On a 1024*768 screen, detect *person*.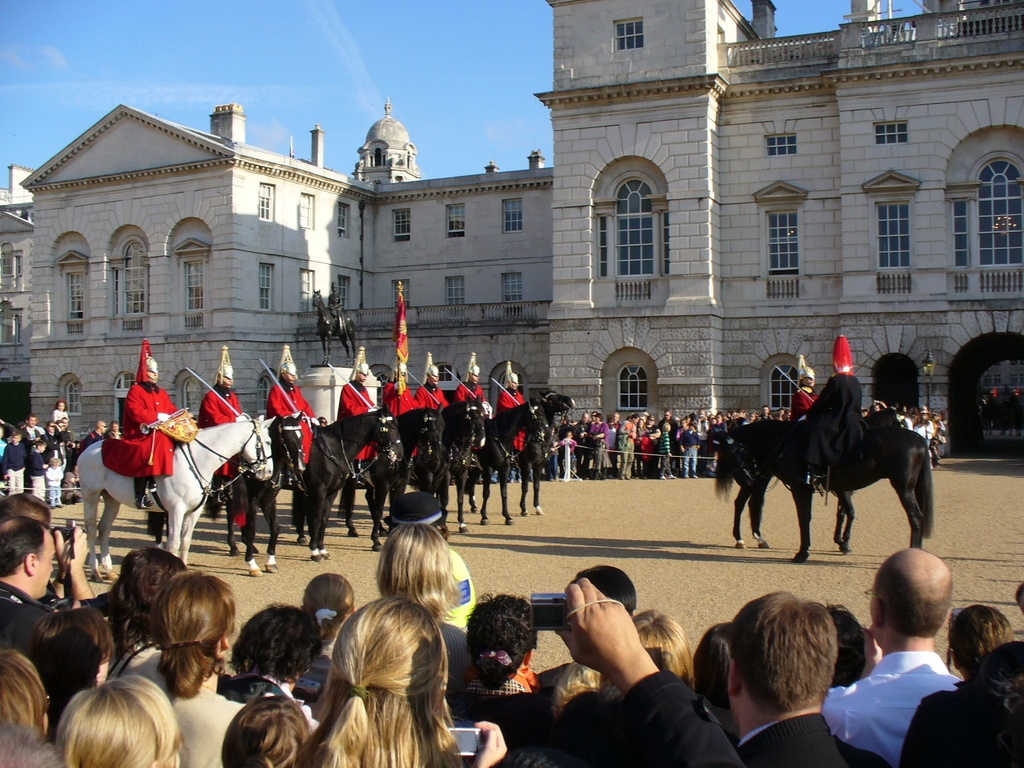
x1=286, y1=574, x2=355, y2=696.
